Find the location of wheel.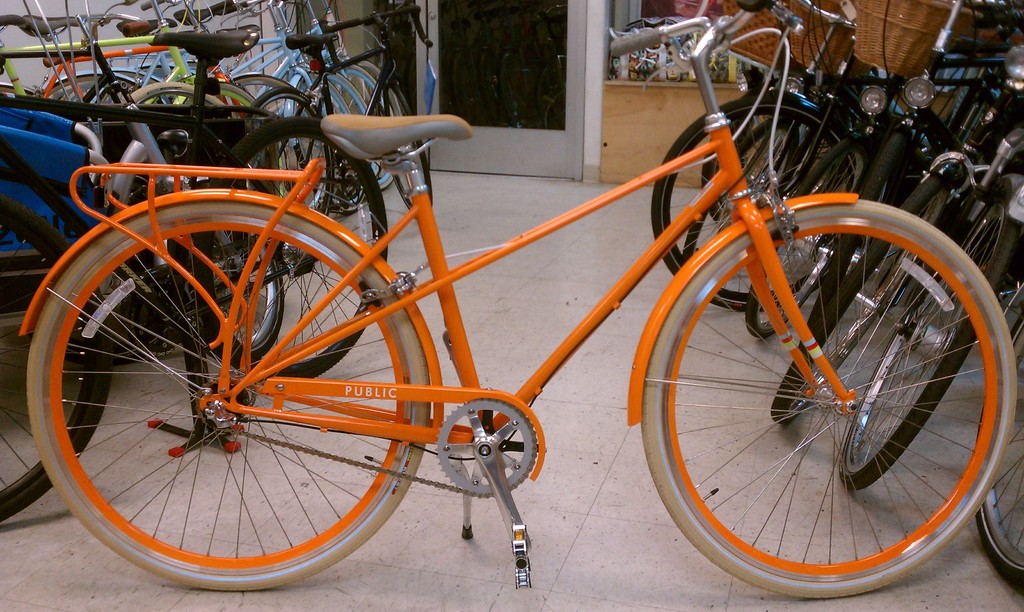
Location: detection(242, 85, 334, 209).
